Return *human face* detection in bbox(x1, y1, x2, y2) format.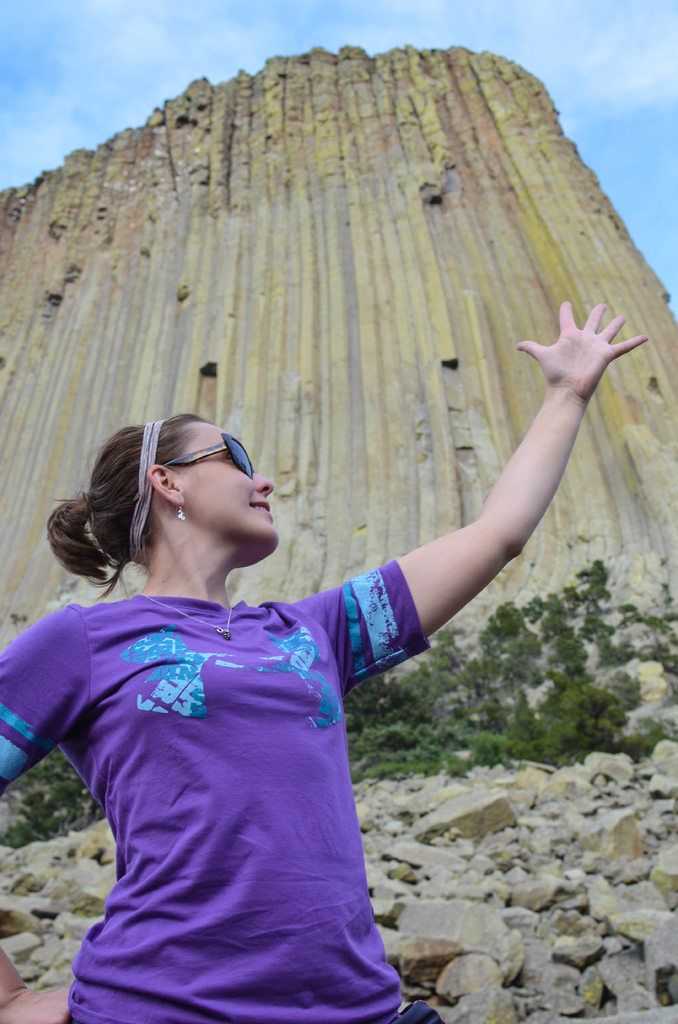
bbox(184, 424, 277, 538).
